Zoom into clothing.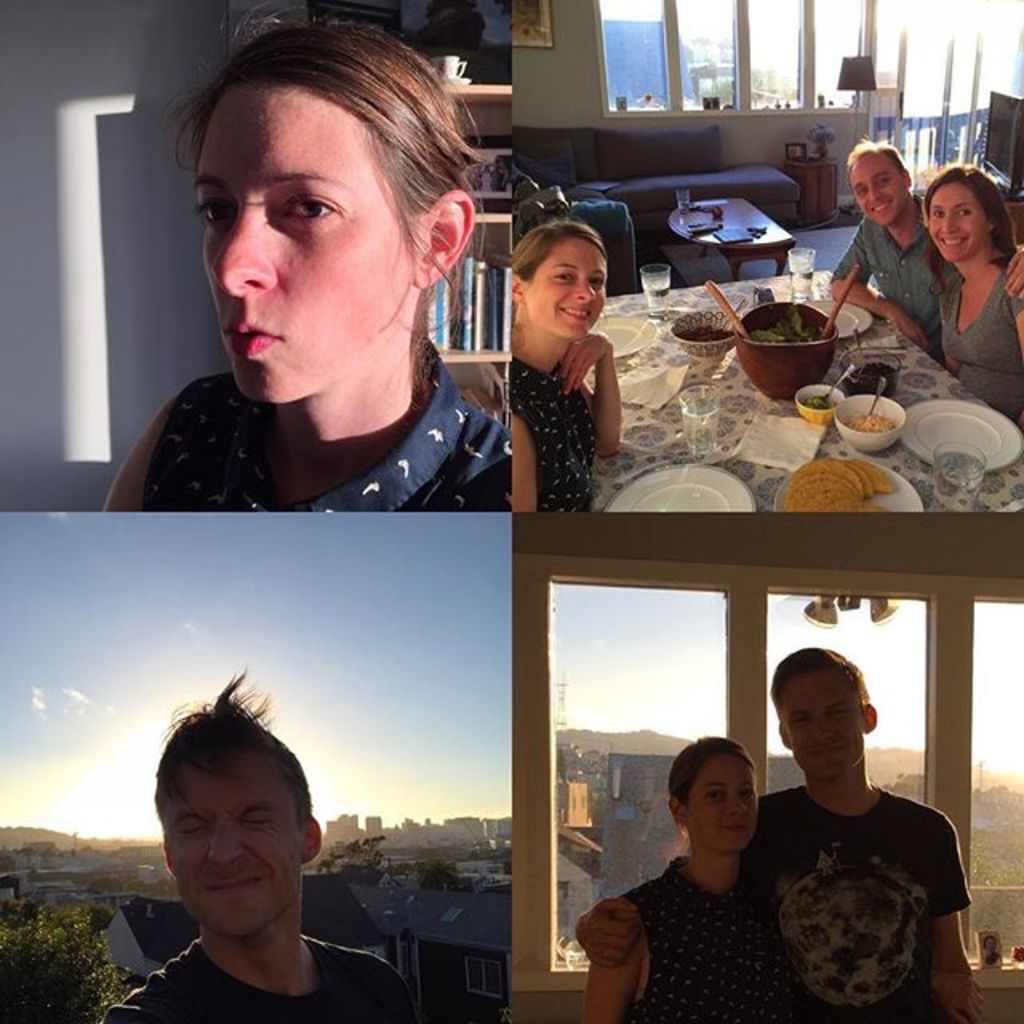
Zoom target: [771, 725, 970, 1023].
